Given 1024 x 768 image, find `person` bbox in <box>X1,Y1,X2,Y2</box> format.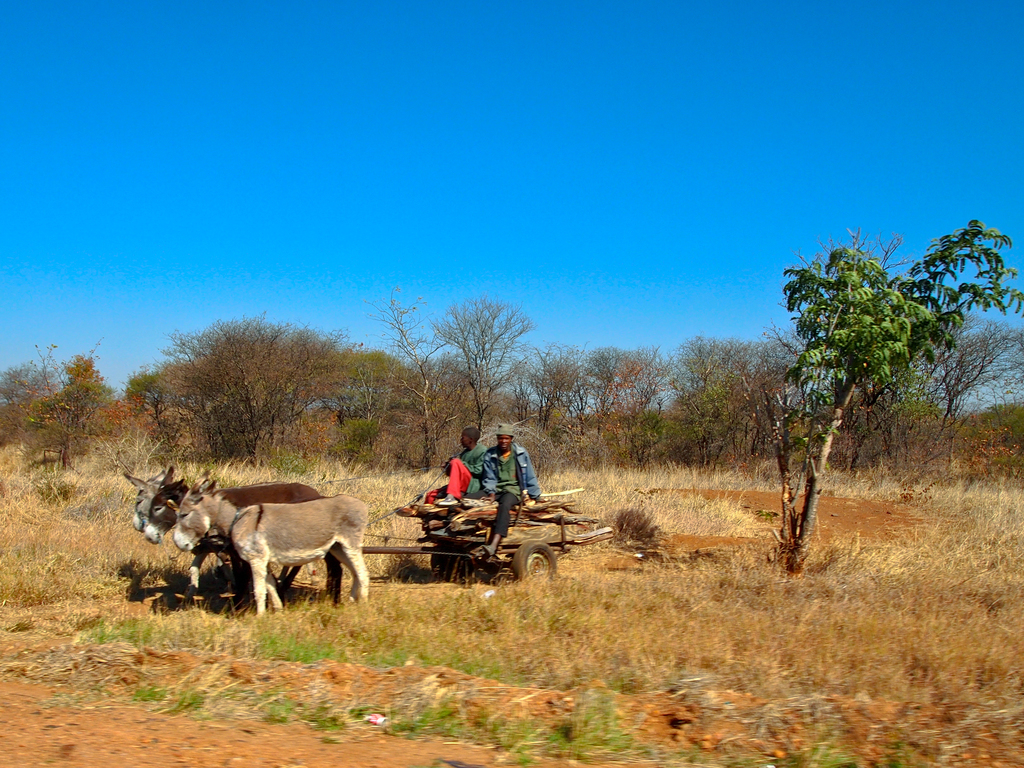
<box>420,419,489,505</box>.
